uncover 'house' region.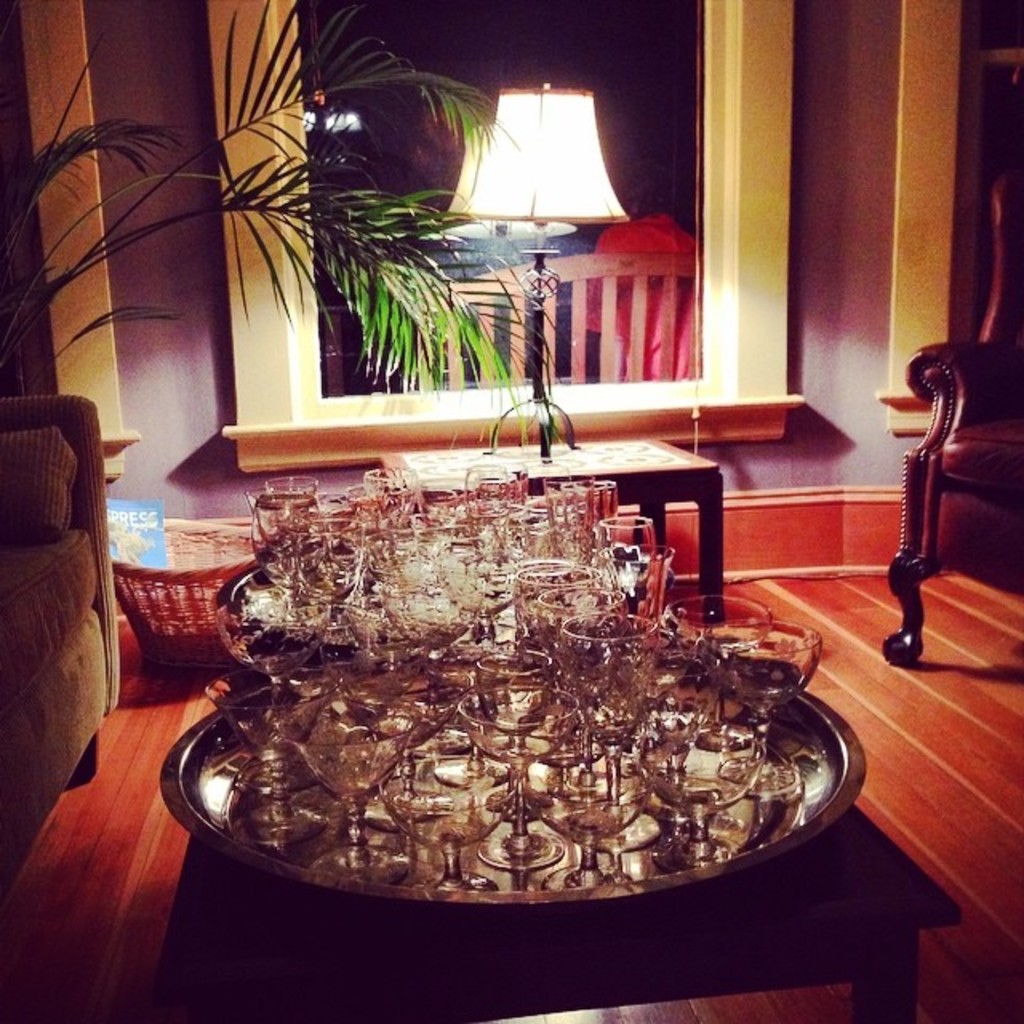
Uncovered: l=0, t=0, r=1022, b=1022.
